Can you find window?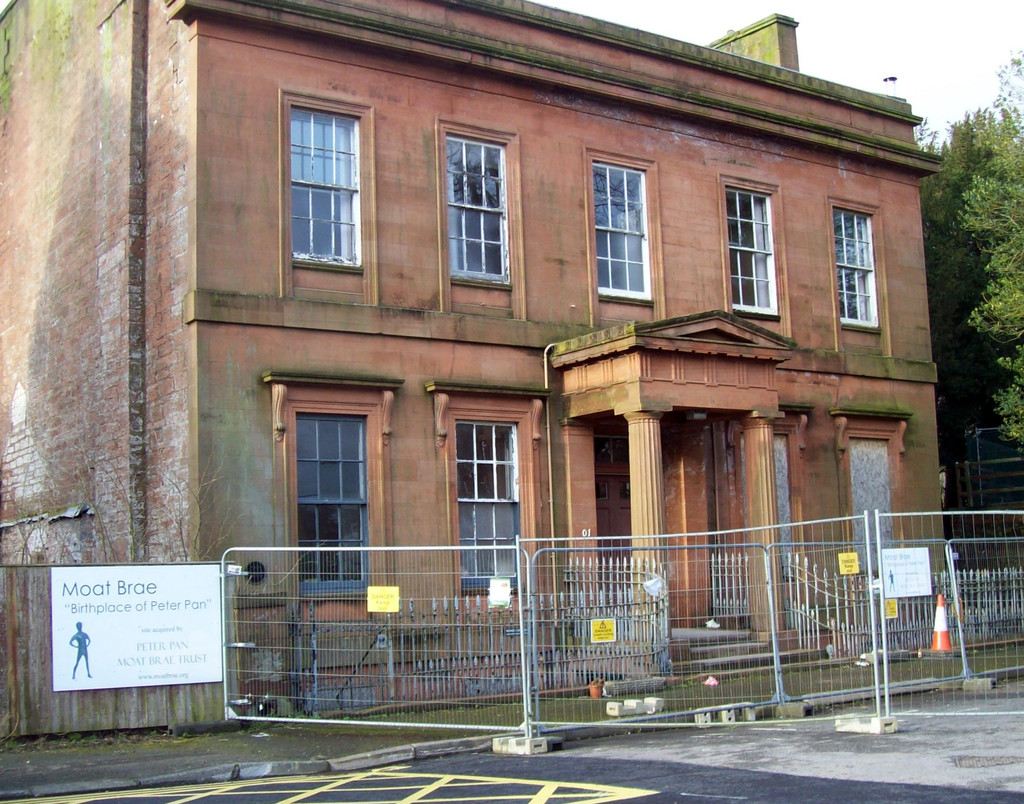
Yes, bounding box: 448/417/526/587.
